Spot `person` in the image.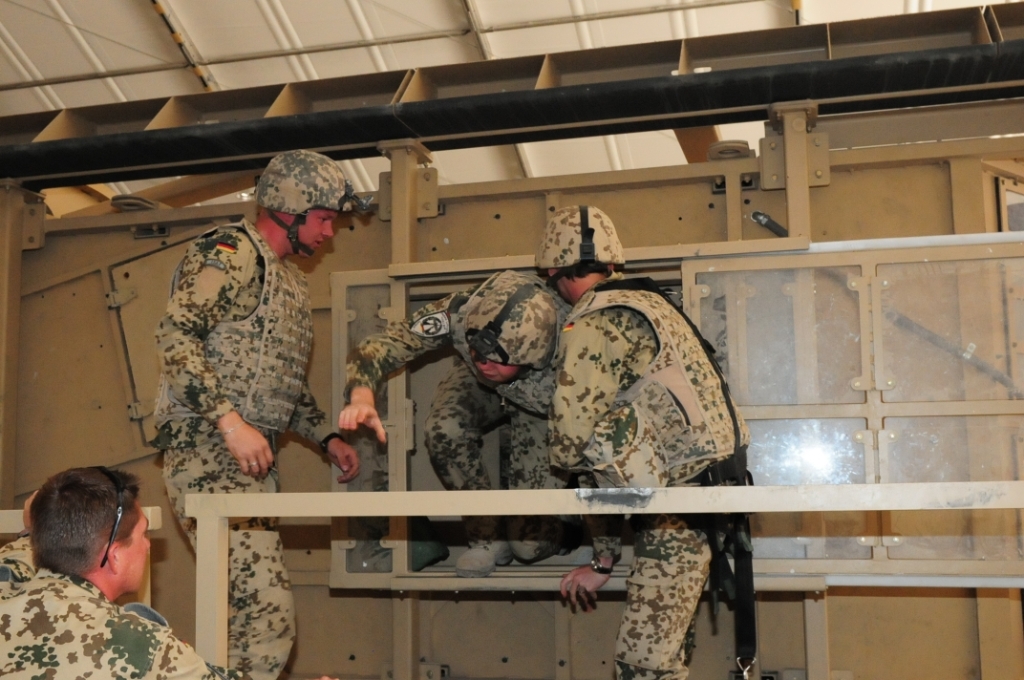
`person` found at box(151, 148, 359, 676).
